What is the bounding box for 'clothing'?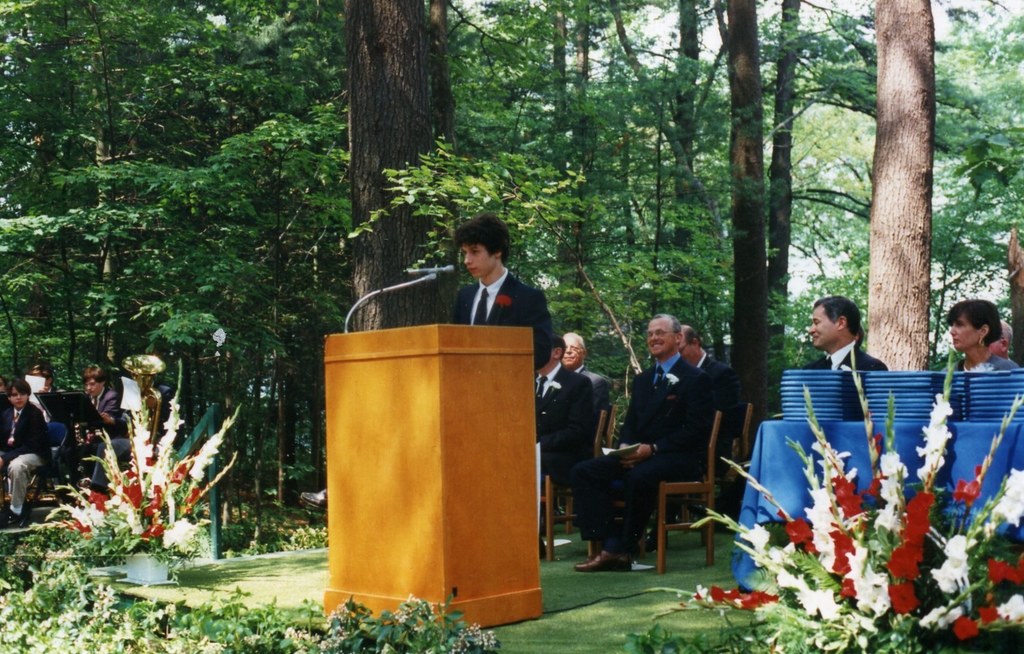
{"left": 943, "top": 347, "right": 1016, "bottom": 371}.
